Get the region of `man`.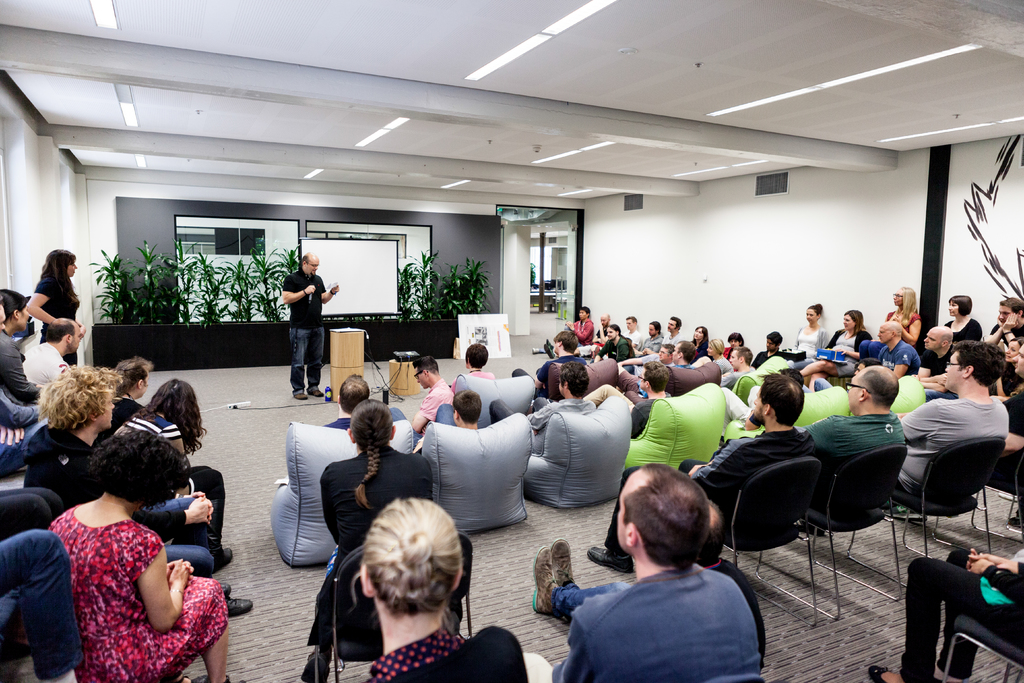
391:358:454:441.
